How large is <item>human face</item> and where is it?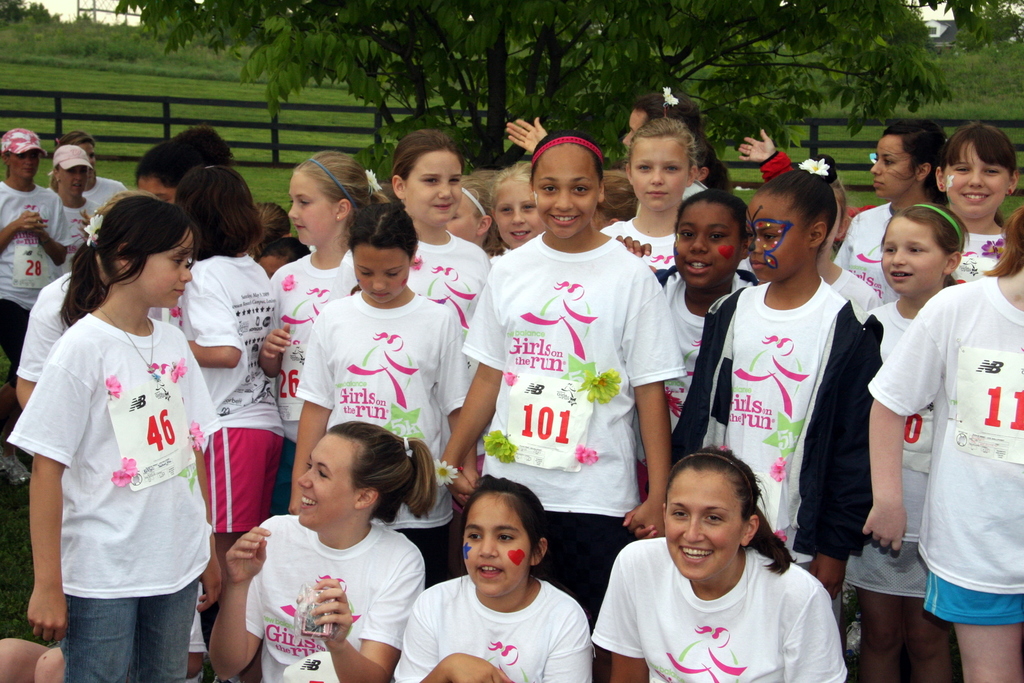
Bounding box: box(872, 214, 944, 301).
